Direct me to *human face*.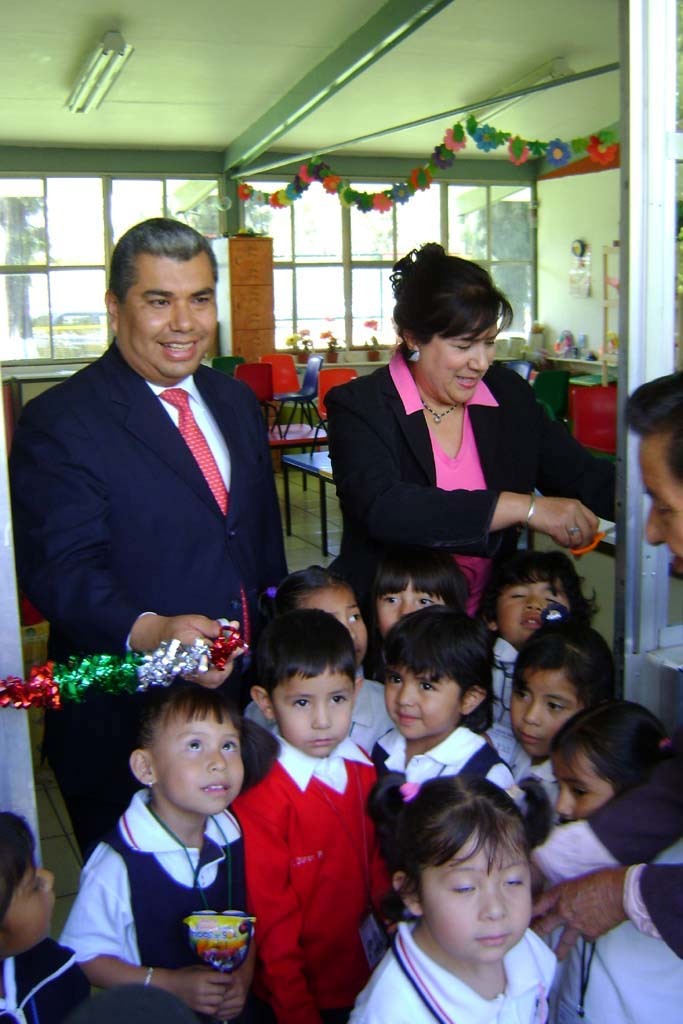
Direction: bbox=[2, 852, 61, 951].
